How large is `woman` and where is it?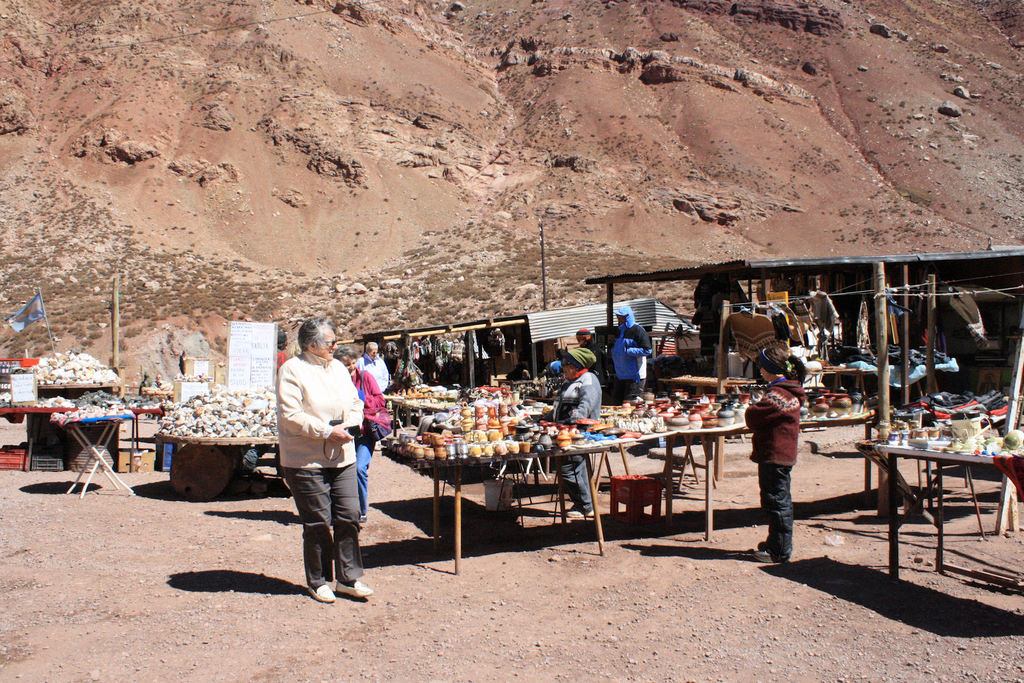
Bounding box: [left=541, top=349, right=605, bottom=517].
